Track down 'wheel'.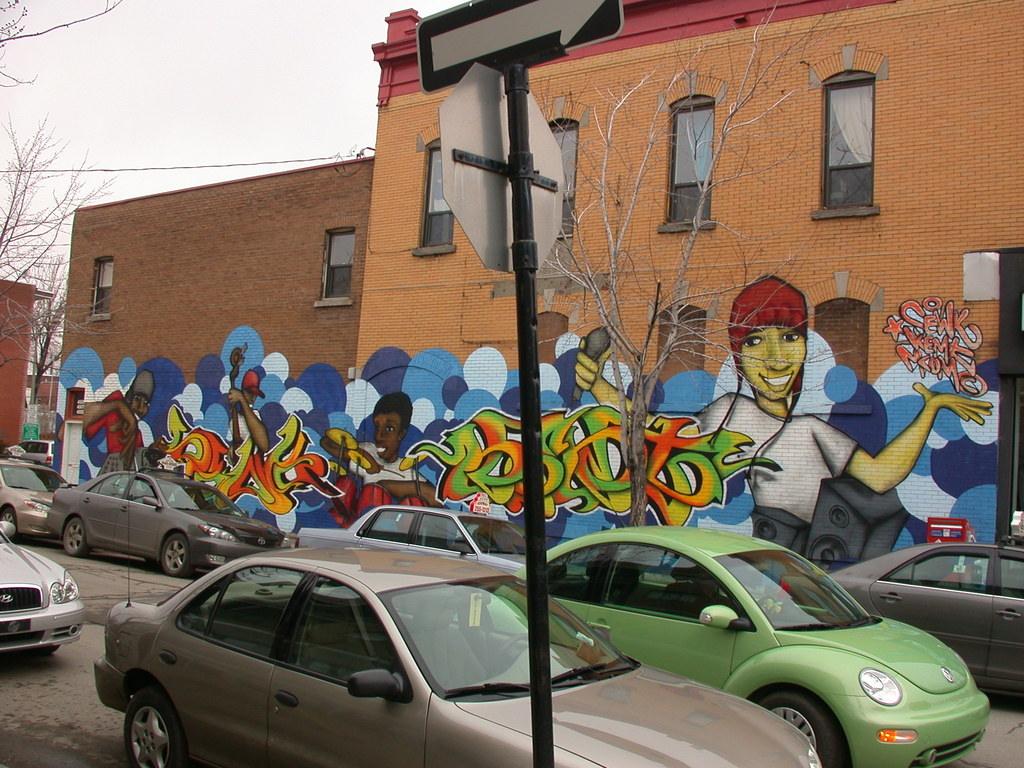
Tracked to region(35, 647, 59, 658).
